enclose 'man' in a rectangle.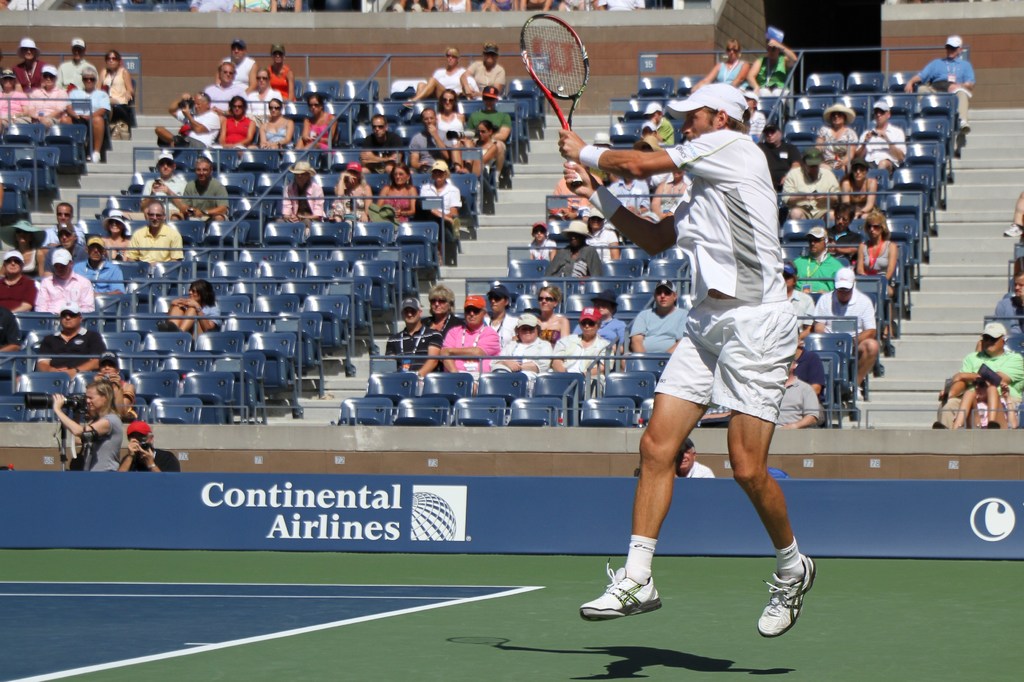
{"left": 36, "top": 299, "right": 107, "bottom": 372}.
